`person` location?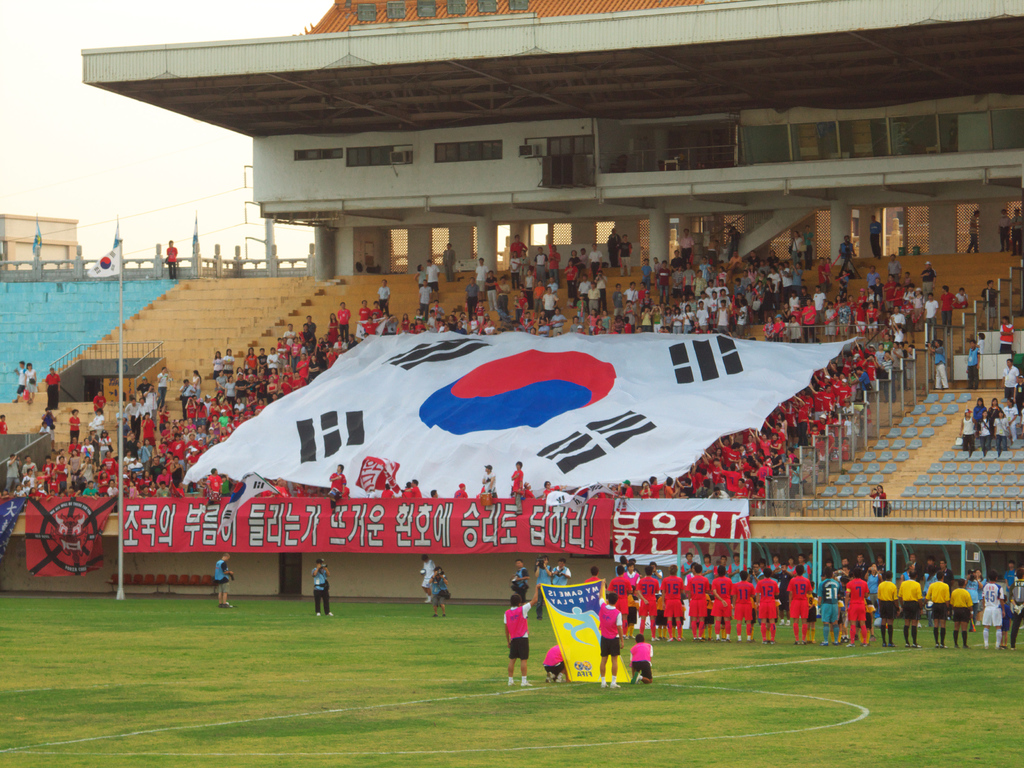
bbox(985, 572, 1012, 651)
